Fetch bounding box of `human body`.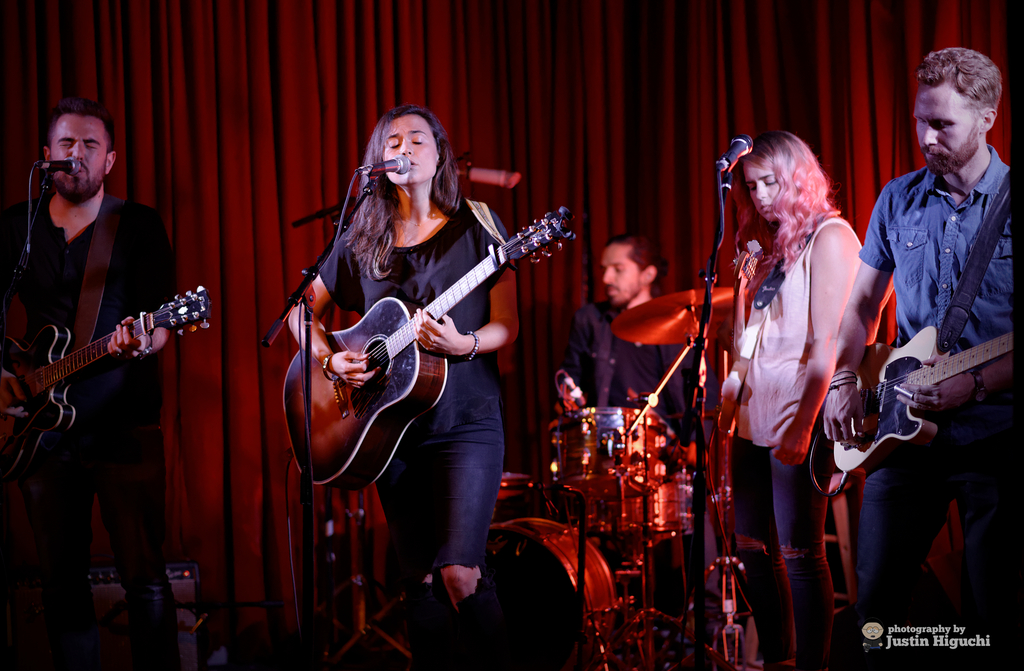
Bbox: l=695, t=131, r=913, b=645.
